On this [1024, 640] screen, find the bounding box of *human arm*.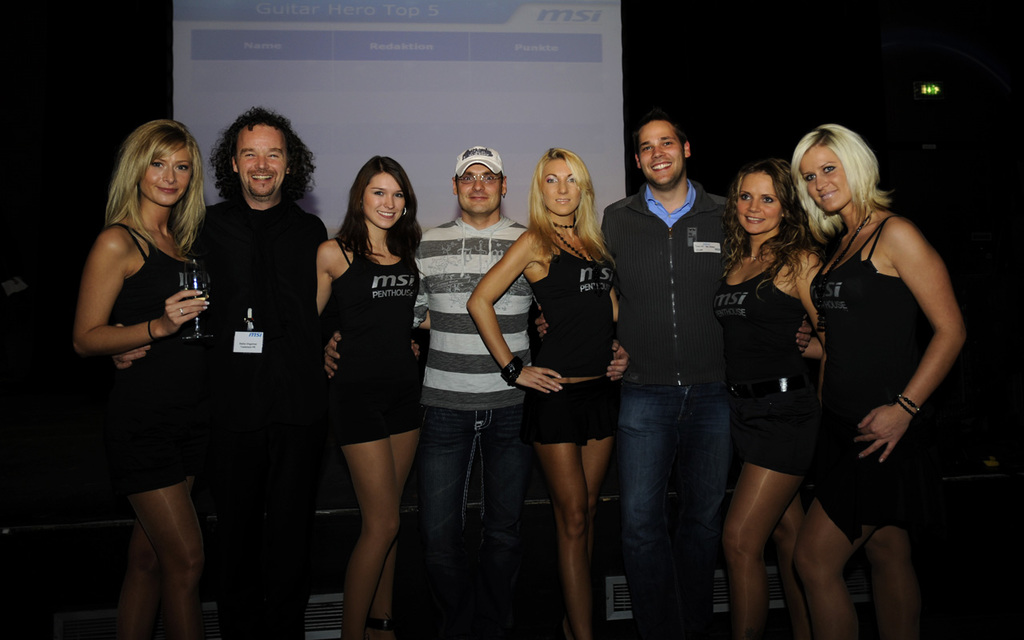
Bounding box: l=322, t=248, r=430, b=378.
